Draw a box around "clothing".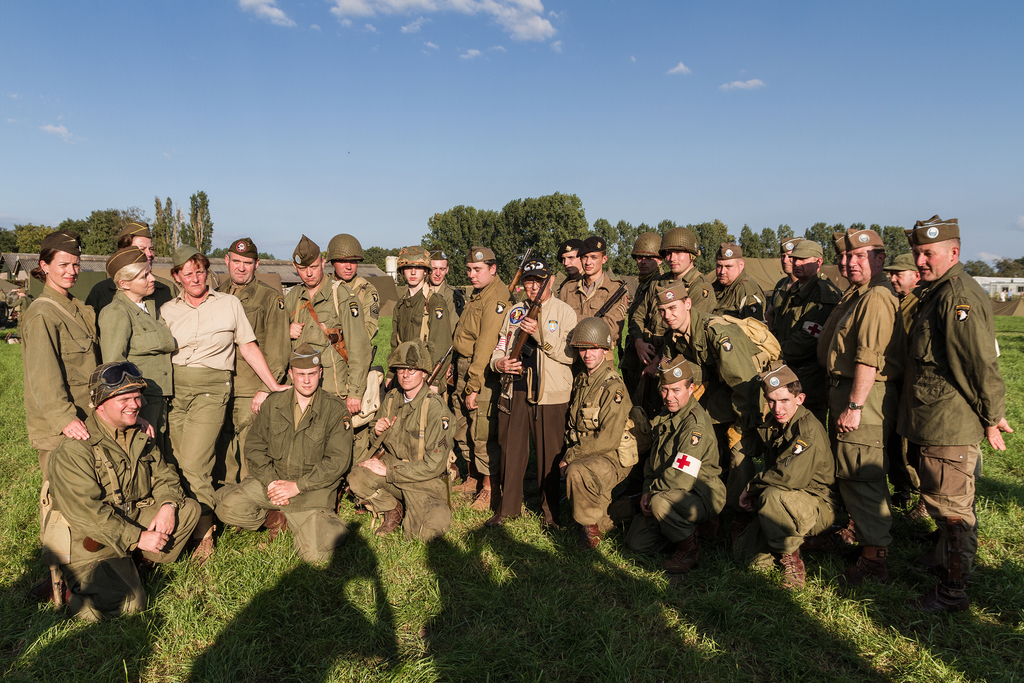
<box>492,393,571,520</box>.
